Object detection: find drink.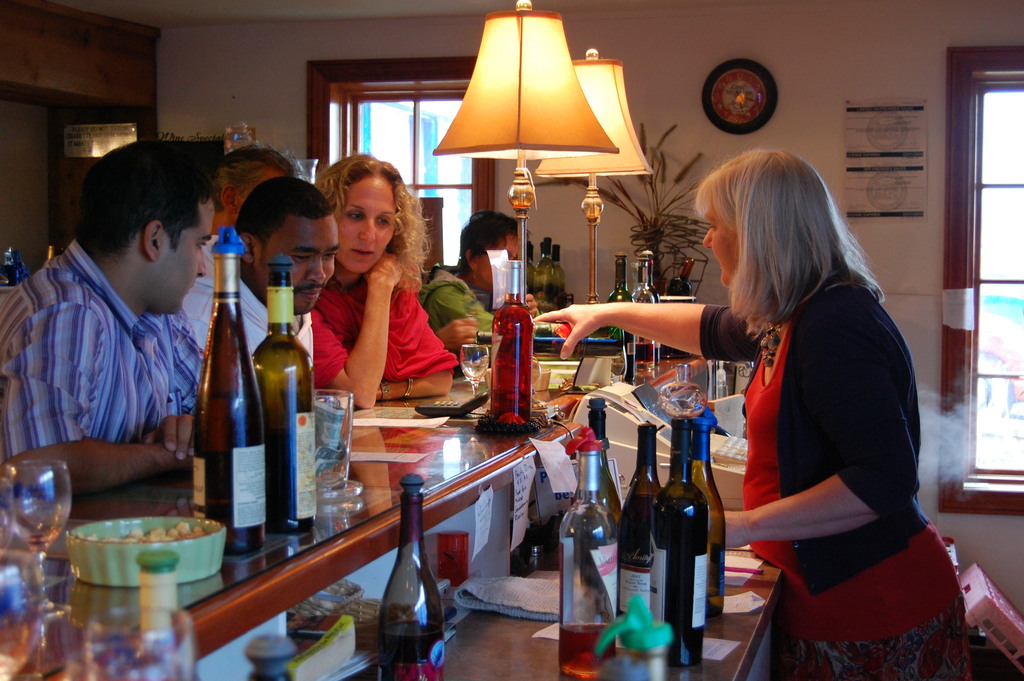
<bbox>378, 619, 444, 680</bbox>.
